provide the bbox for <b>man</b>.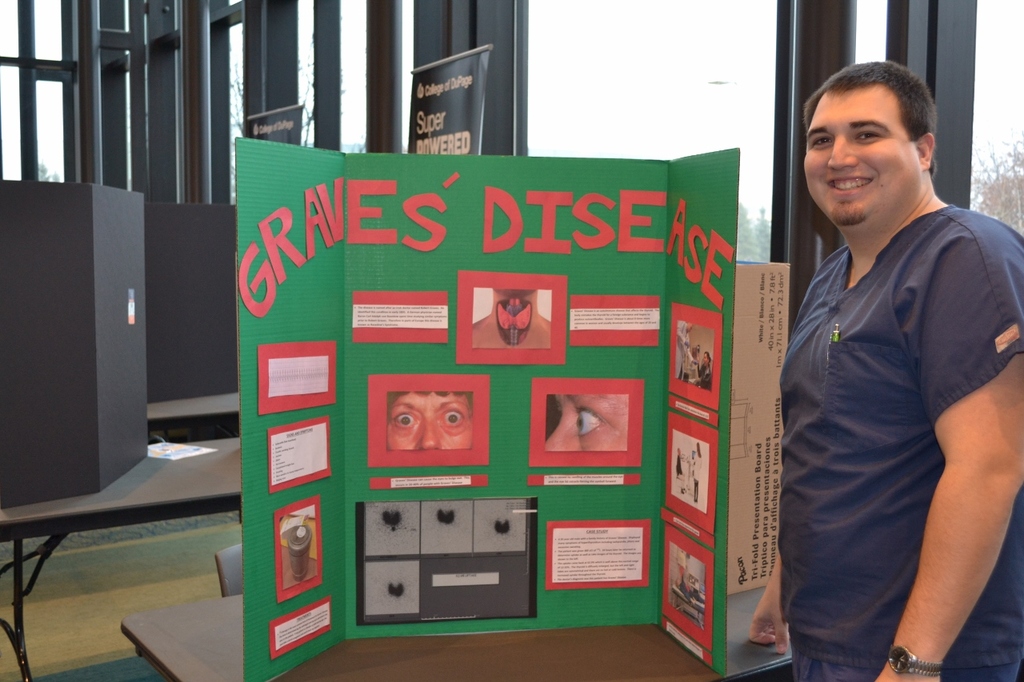
pyautogui.locateOnScreen(774, 69, 1023, 681).
